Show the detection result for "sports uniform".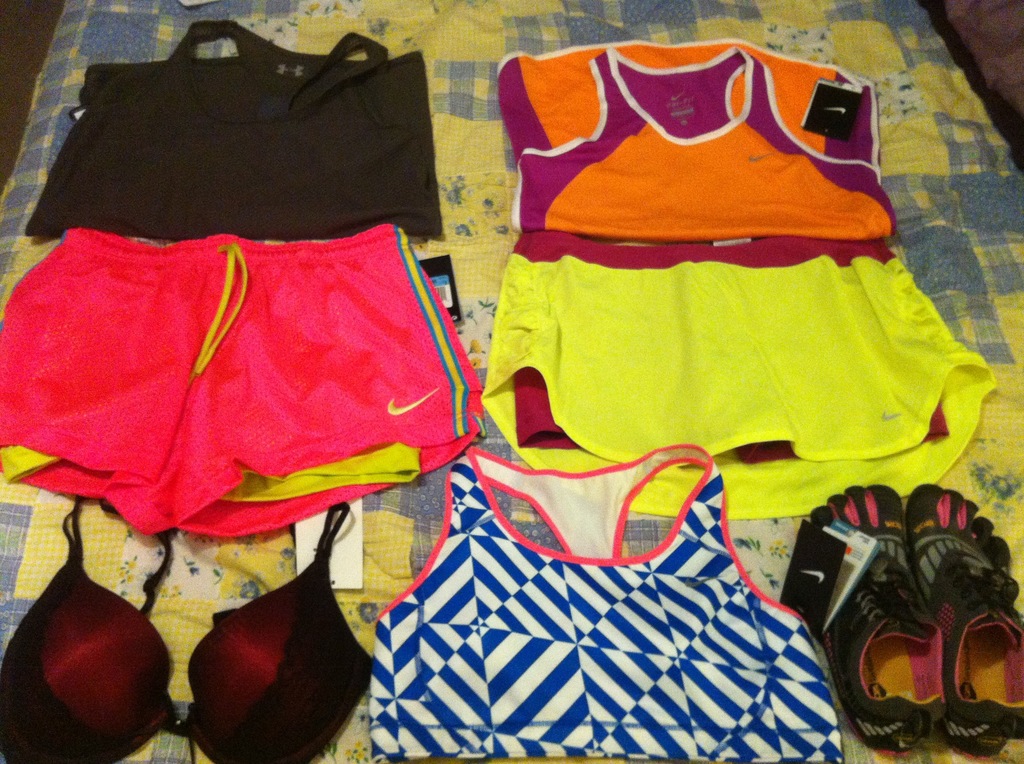
(0,238,479,544).
